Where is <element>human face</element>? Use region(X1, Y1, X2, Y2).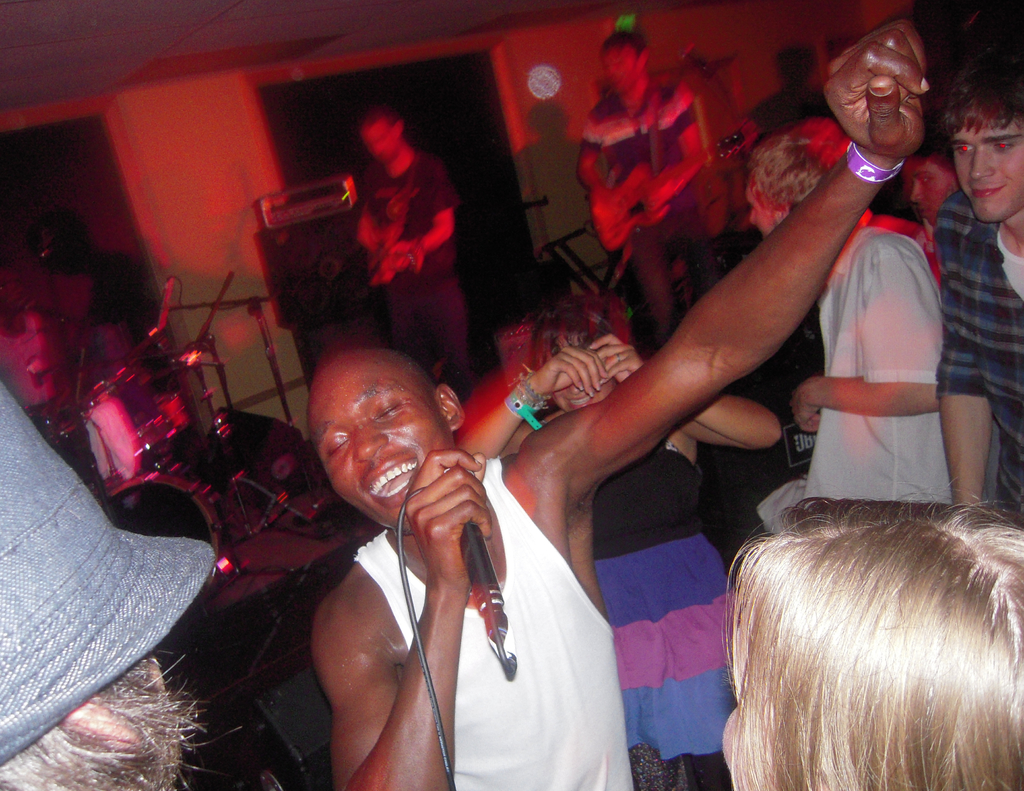
region(301, 359, 446, 532).
